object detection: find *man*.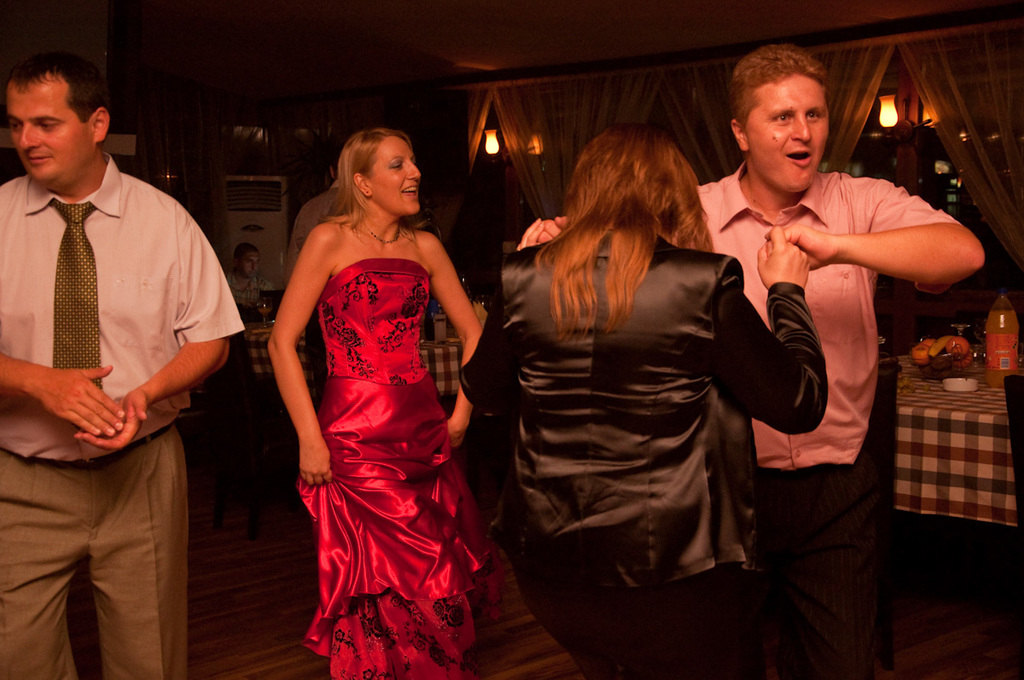
box=[526, 49, 990, 679].
